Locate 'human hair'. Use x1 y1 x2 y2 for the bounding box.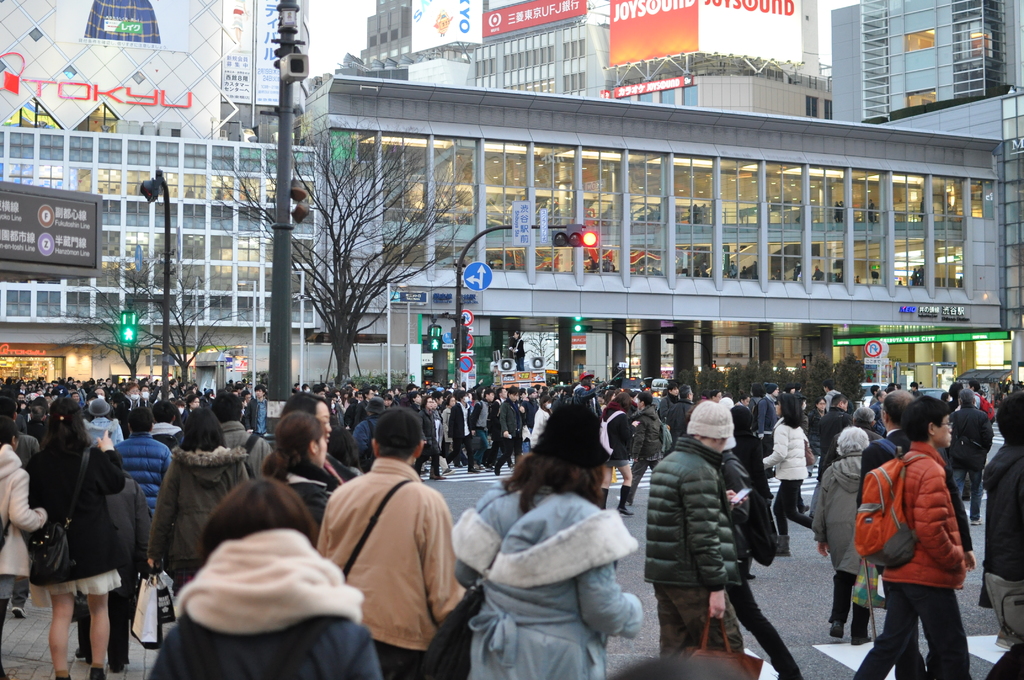
815 396 827 408.
